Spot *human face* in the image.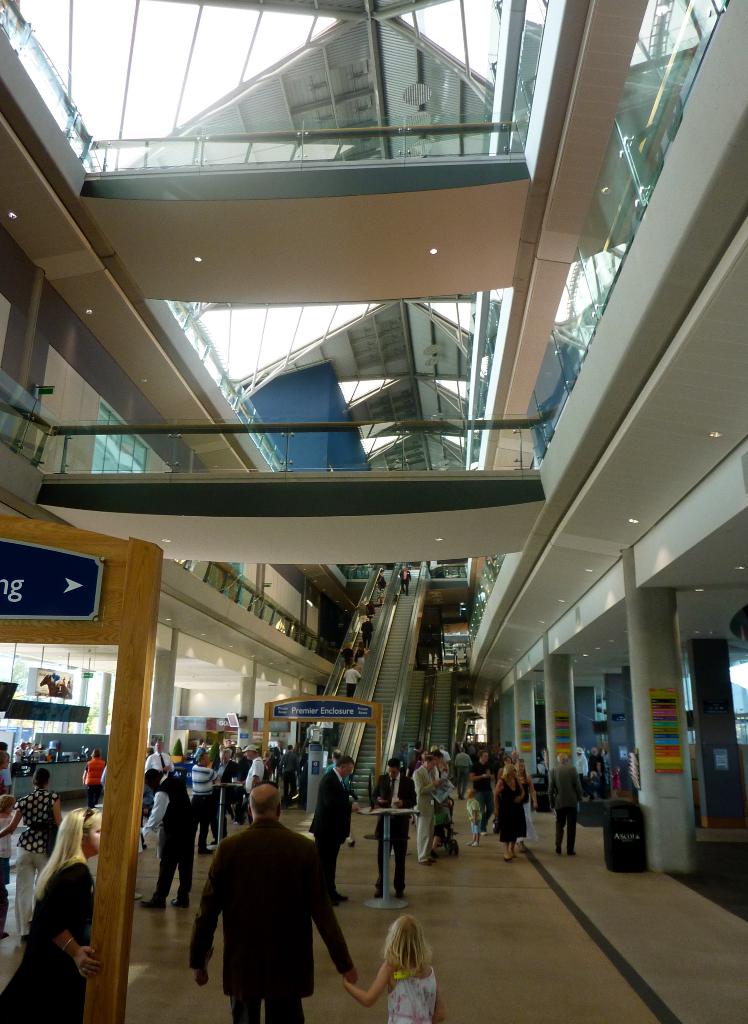
*human face* found at bbox=[463, 787, 473, 801].
